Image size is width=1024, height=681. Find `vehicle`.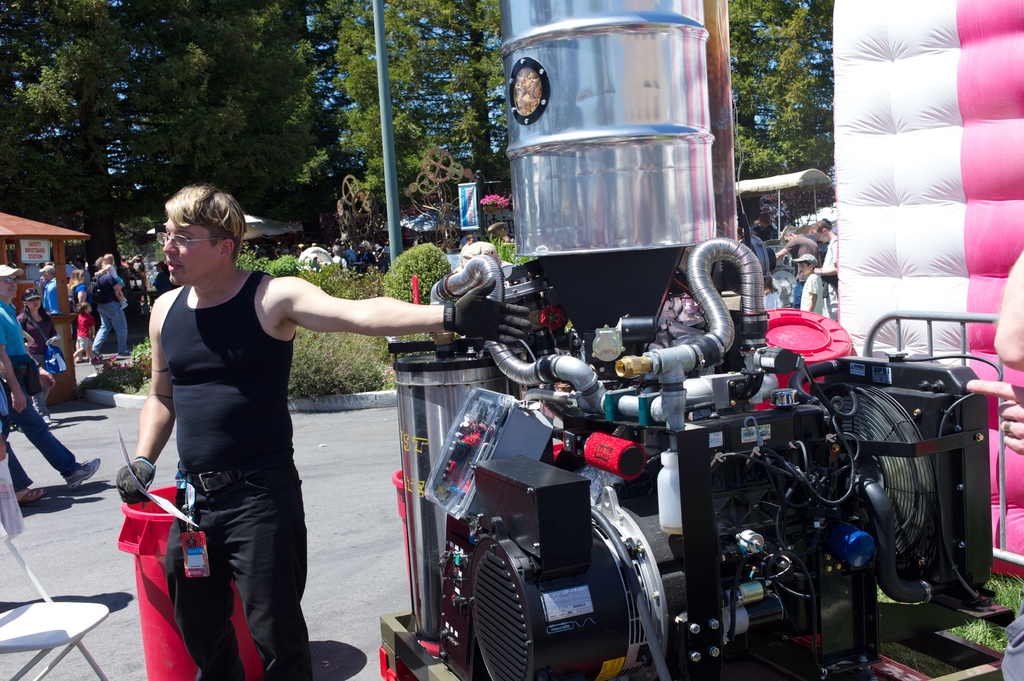
<region>440, 254, 512, 278</region>.
